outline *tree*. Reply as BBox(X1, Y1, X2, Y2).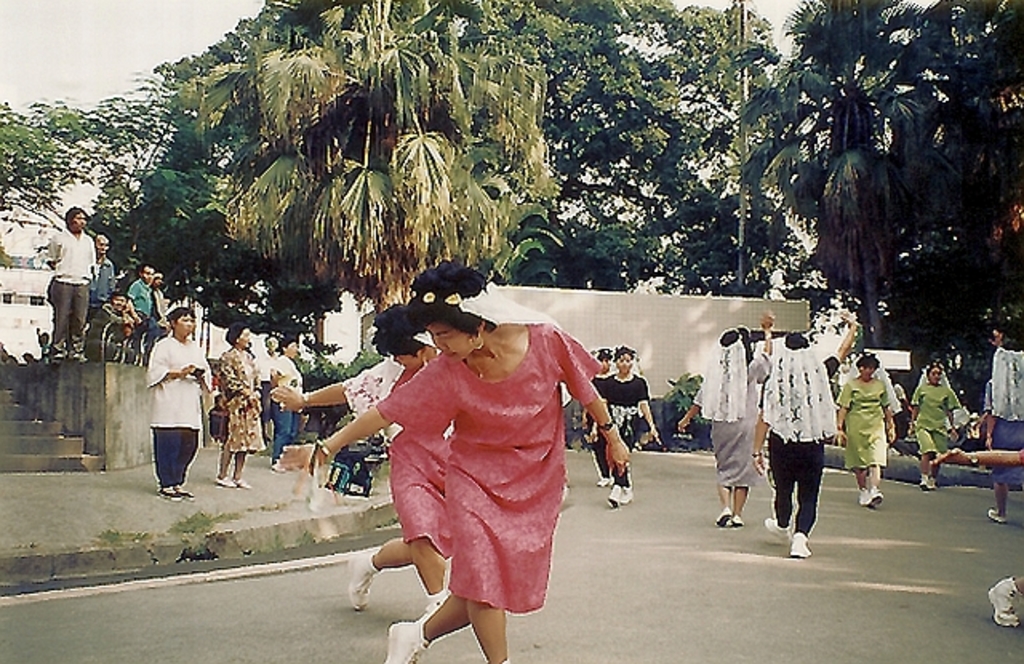
BBox(0, 98, 187, 274).
